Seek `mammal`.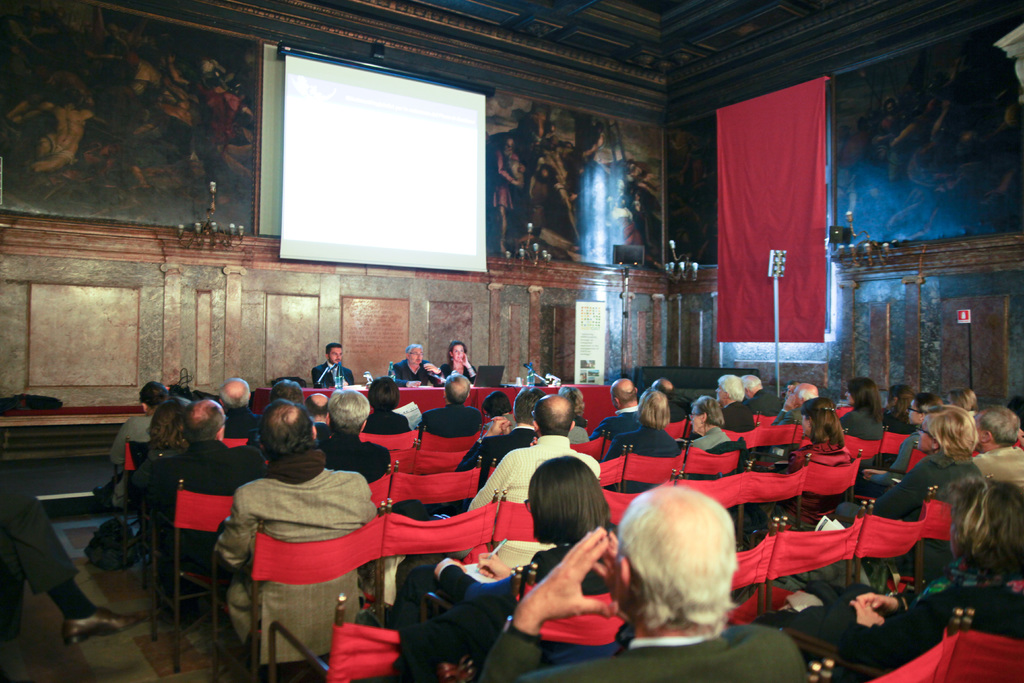
box=[212, 399, 374, 662].
